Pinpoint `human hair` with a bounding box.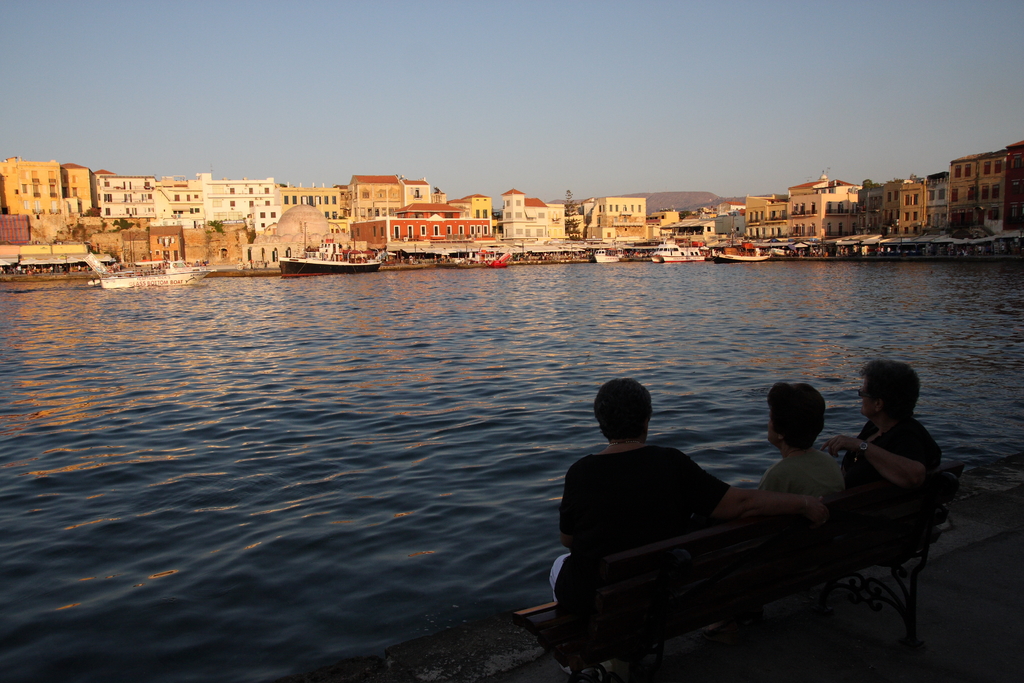
bbox=[592, 374, 655, 444].
